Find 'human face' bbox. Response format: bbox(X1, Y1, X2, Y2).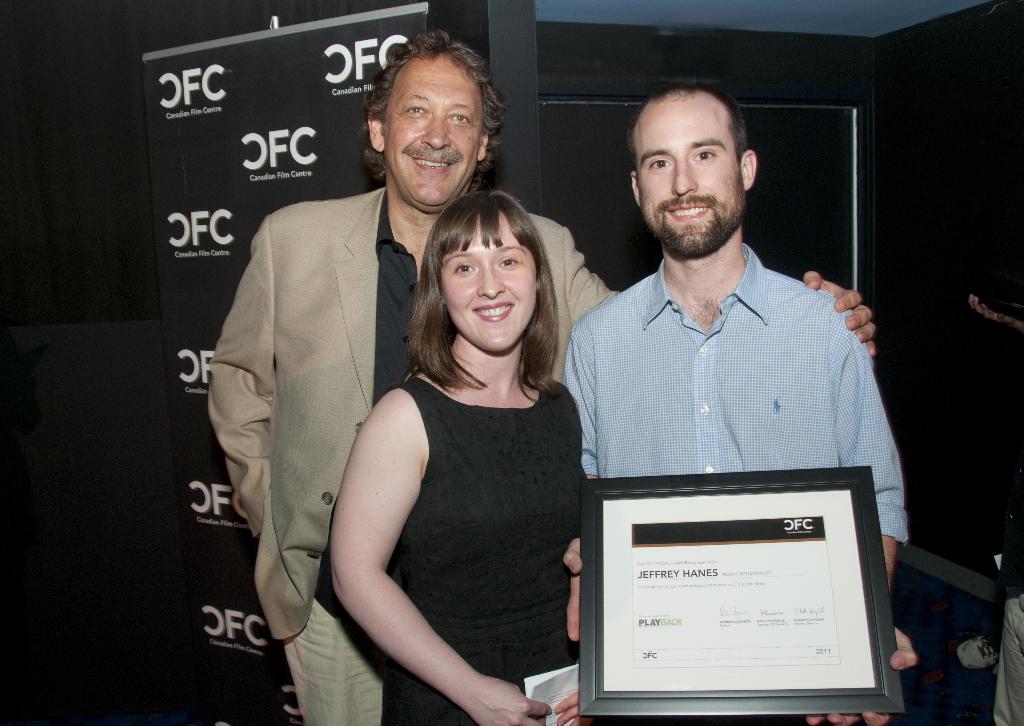
bbox(385, 57, 483, 205).
